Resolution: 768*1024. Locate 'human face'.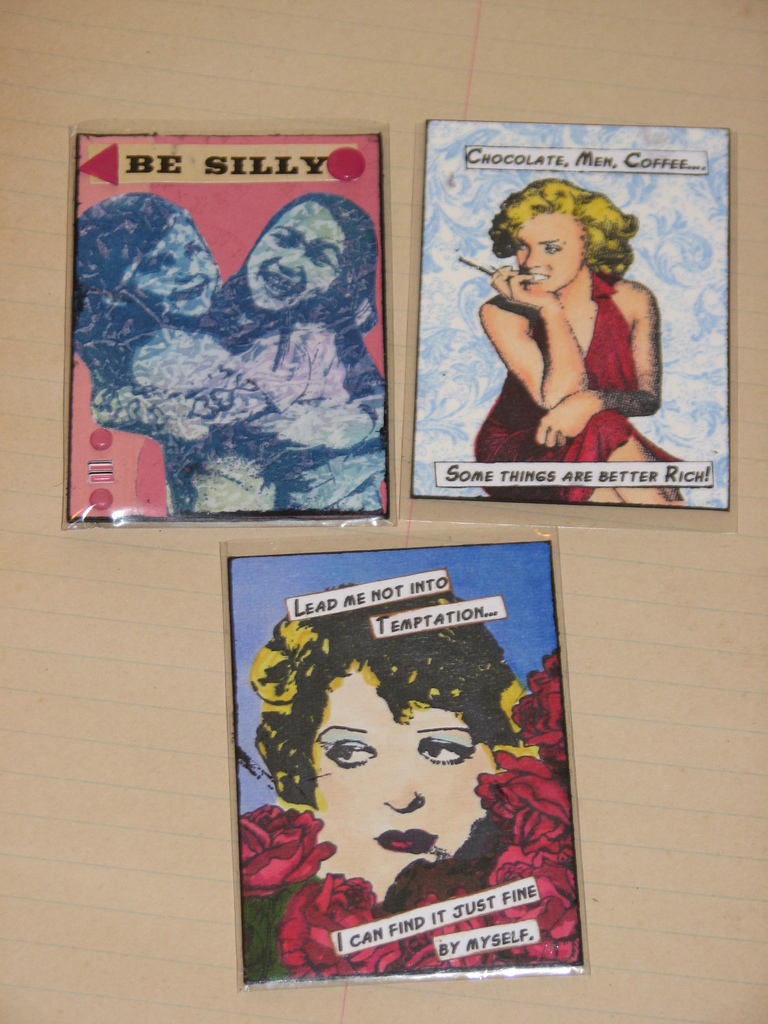
BBox(243, 202, 339, 305).
